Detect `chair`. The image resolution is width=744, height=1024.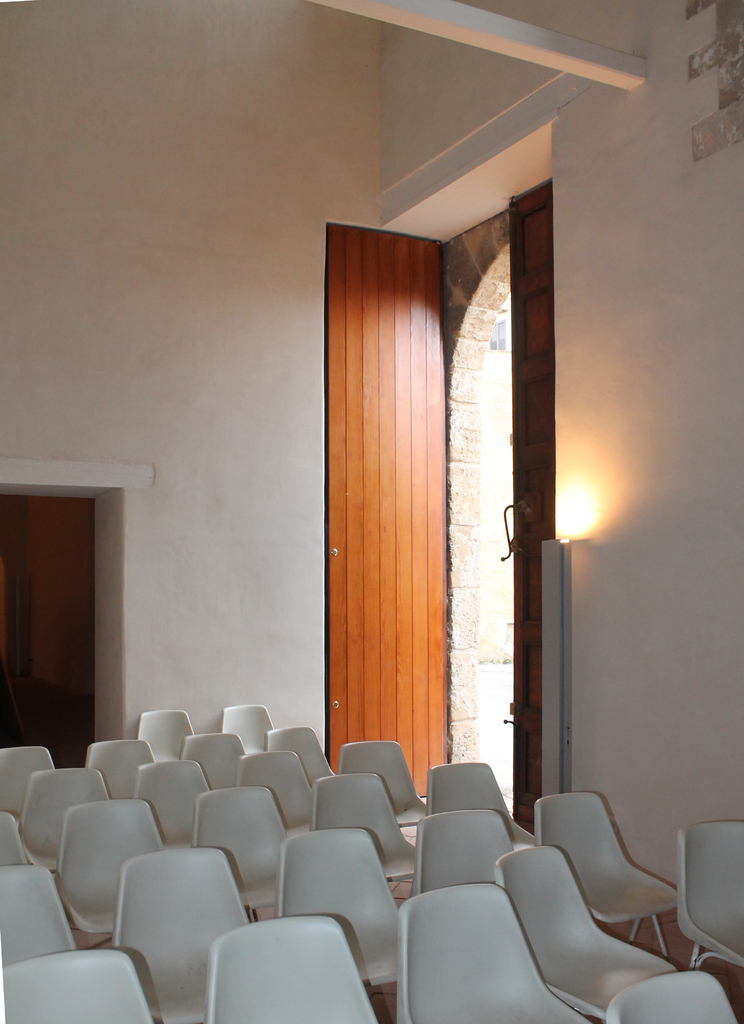
{"x1": 47, "y1": 798, "x2": 172, "y2": 957}.
